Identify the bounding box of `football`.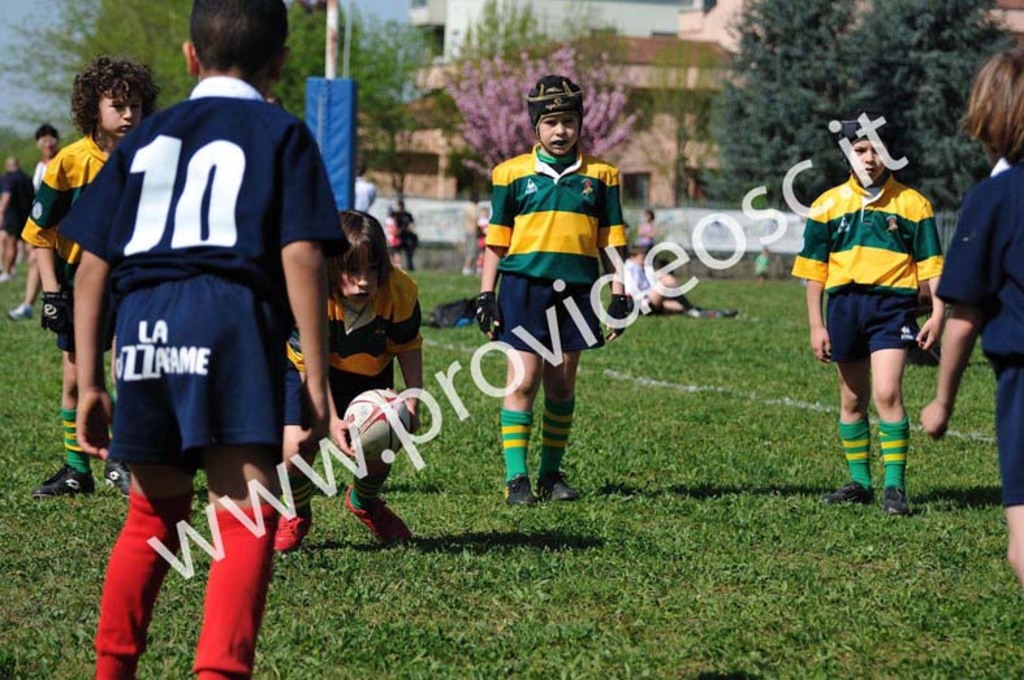
[left=341, top=393, right=409, bottom=463].
